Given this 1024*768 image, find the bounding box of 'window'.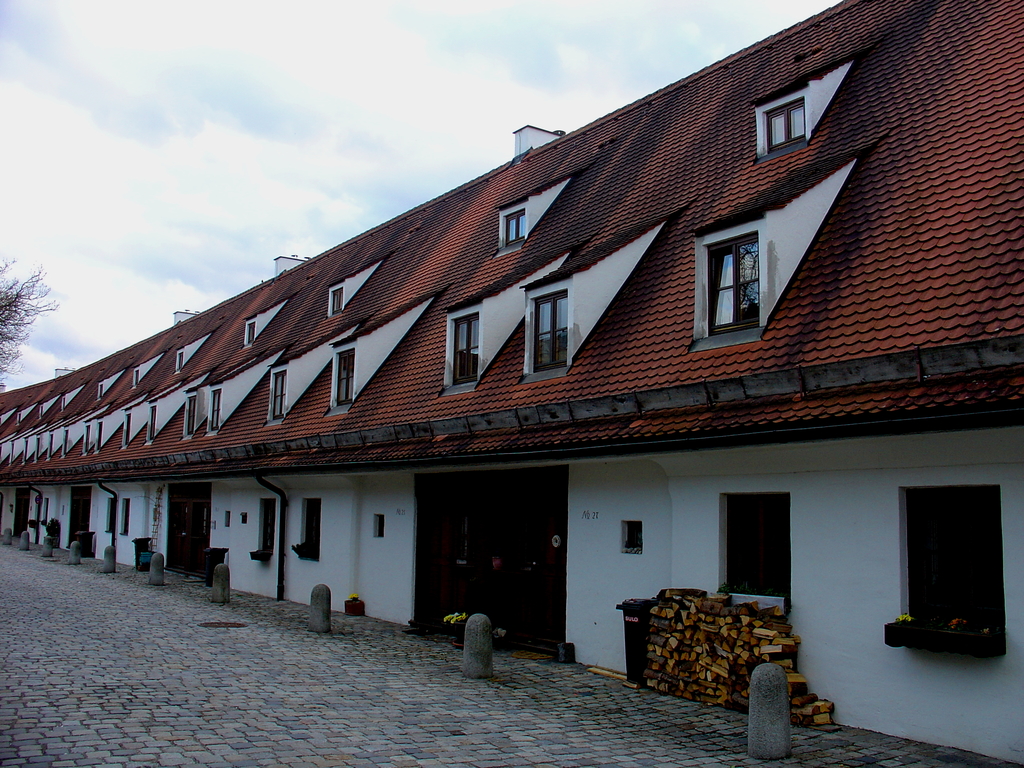
l=185, t=394, r=196, b=435.
